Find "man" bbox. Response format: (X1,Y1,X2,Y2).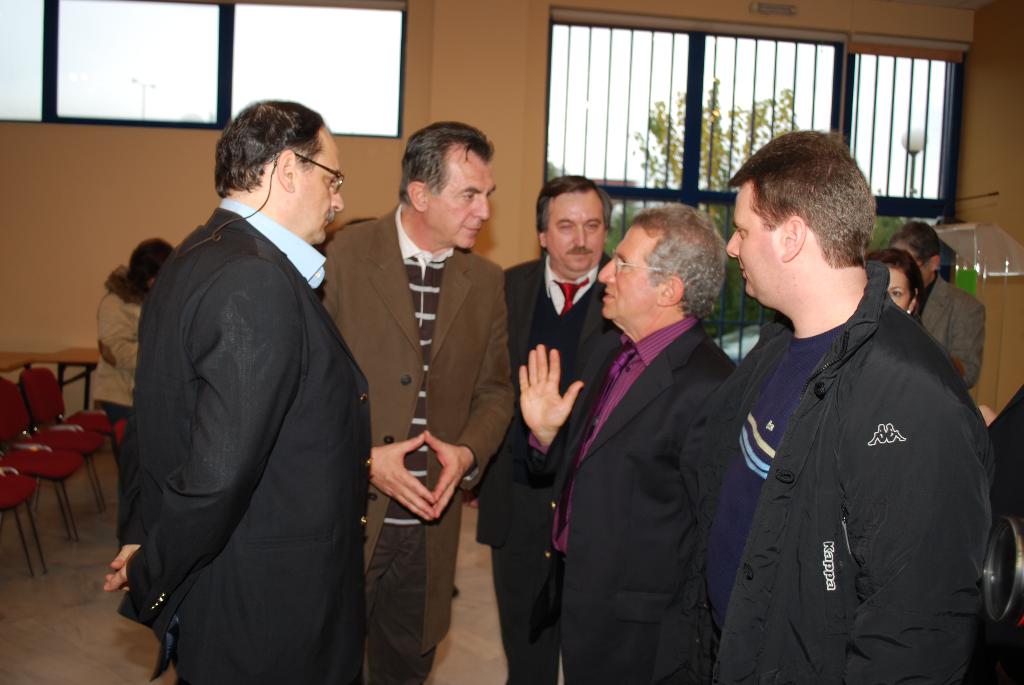
(893,219,986,393).
